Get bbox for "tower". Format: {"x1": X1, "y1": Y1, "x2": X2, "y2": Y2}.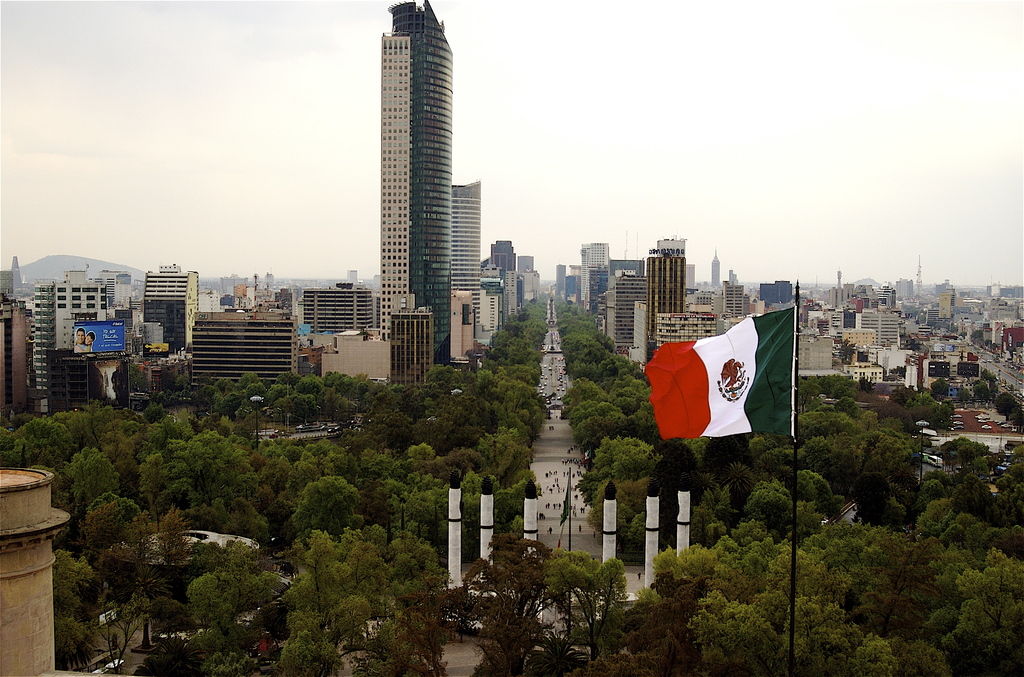
{"x1": 495, "y1": 239, "x2": 513, "y2": 352}.
